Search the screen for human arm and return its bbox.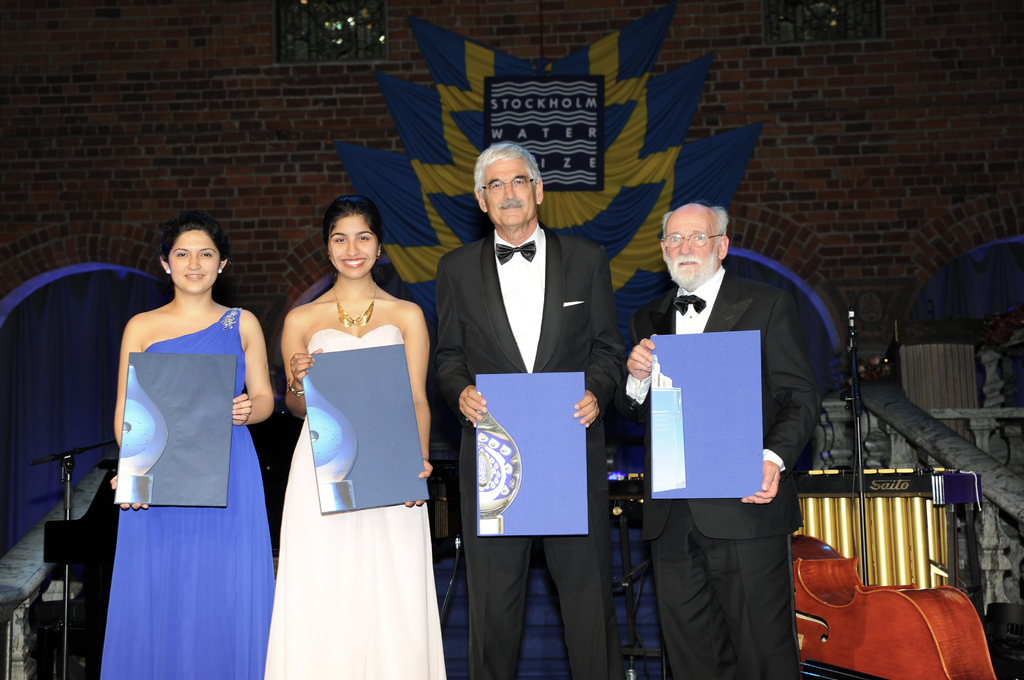
Found: bbox=[771, 296, 817, 497].
